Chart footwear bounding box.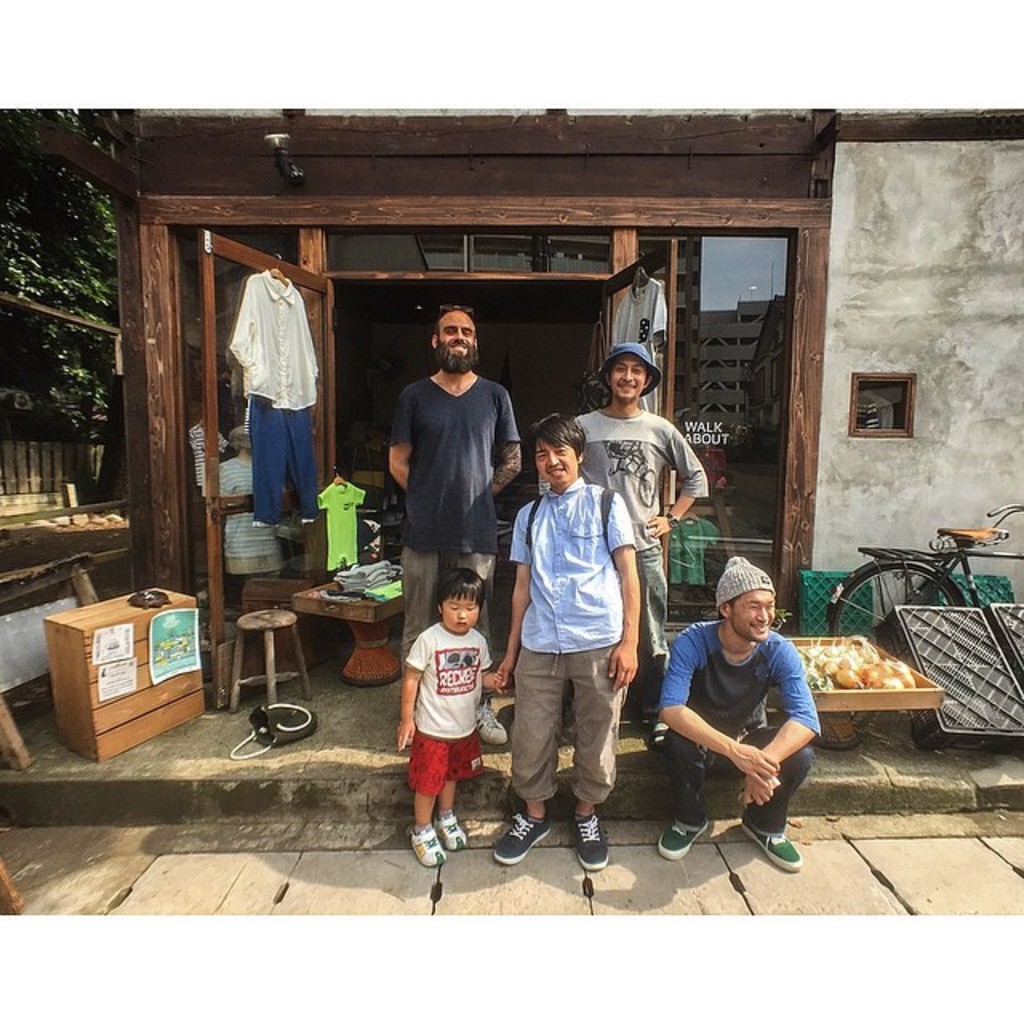
Charted: box=[477, 704, 514, 746].
